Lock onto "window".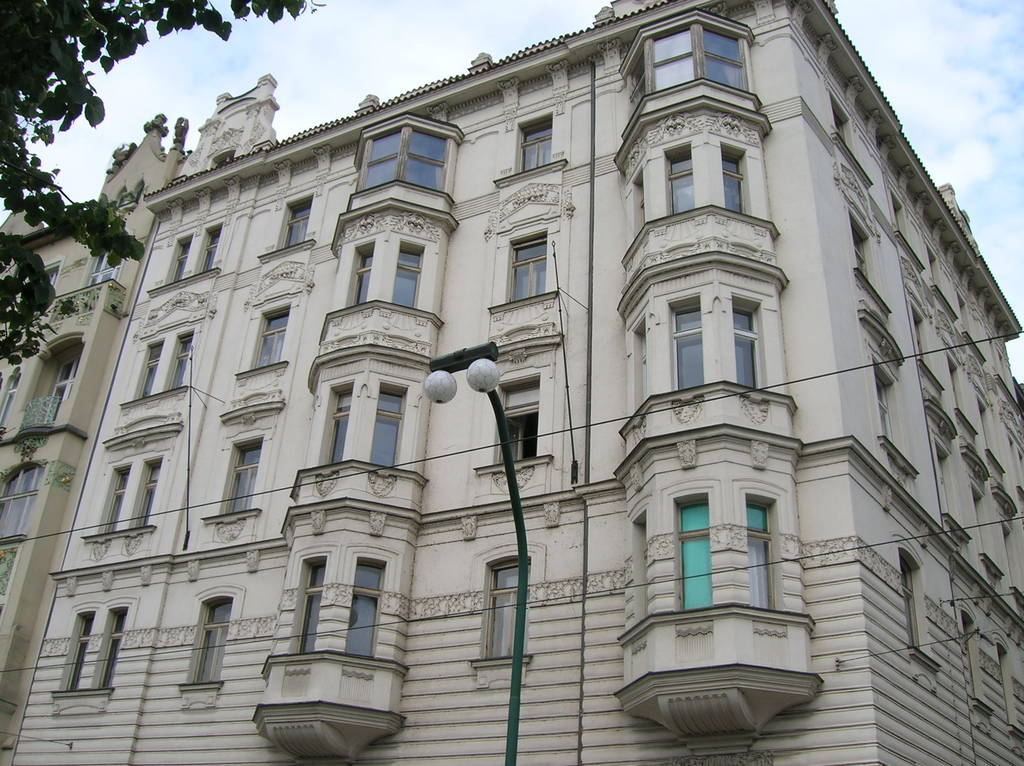
Locked: 45, 356, 83, 434.
